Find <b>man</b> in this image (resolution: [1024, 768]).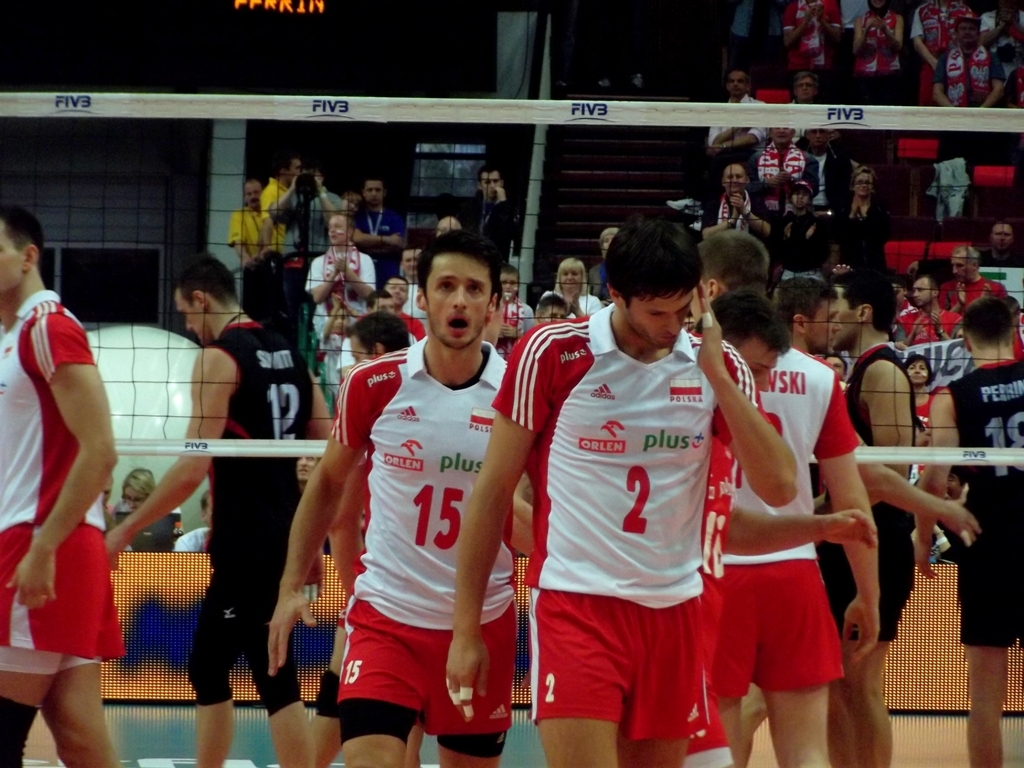
(842,280,935,767).
